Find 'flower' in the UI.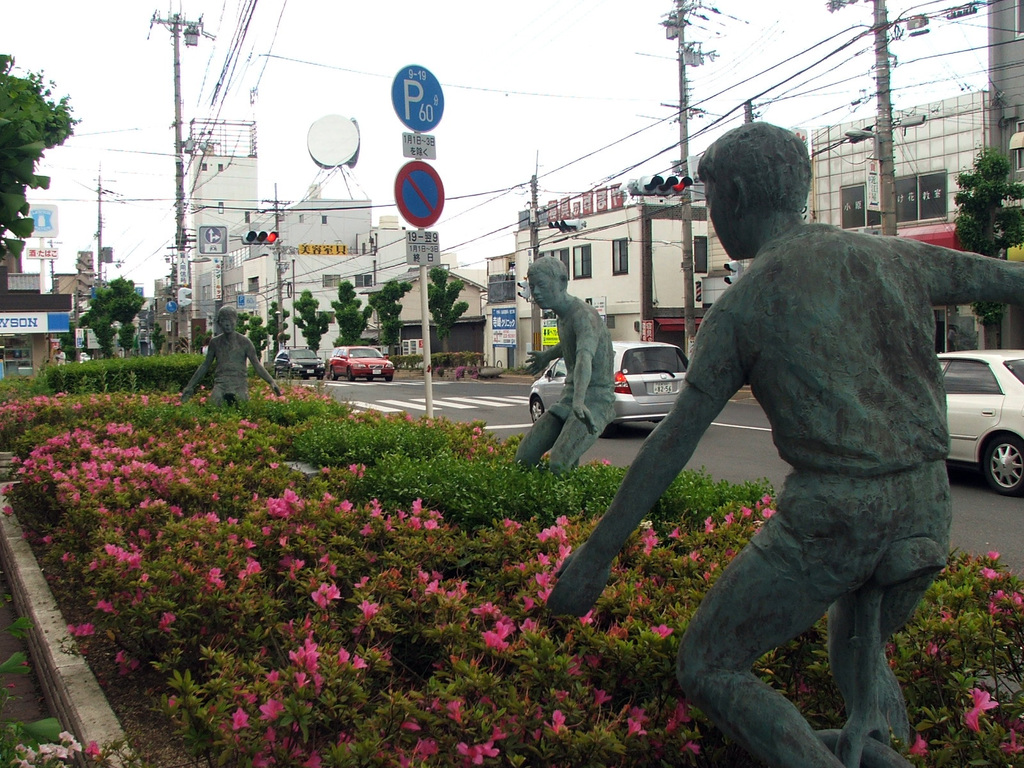
UI element at Rect(491, 724, 504, 742).
